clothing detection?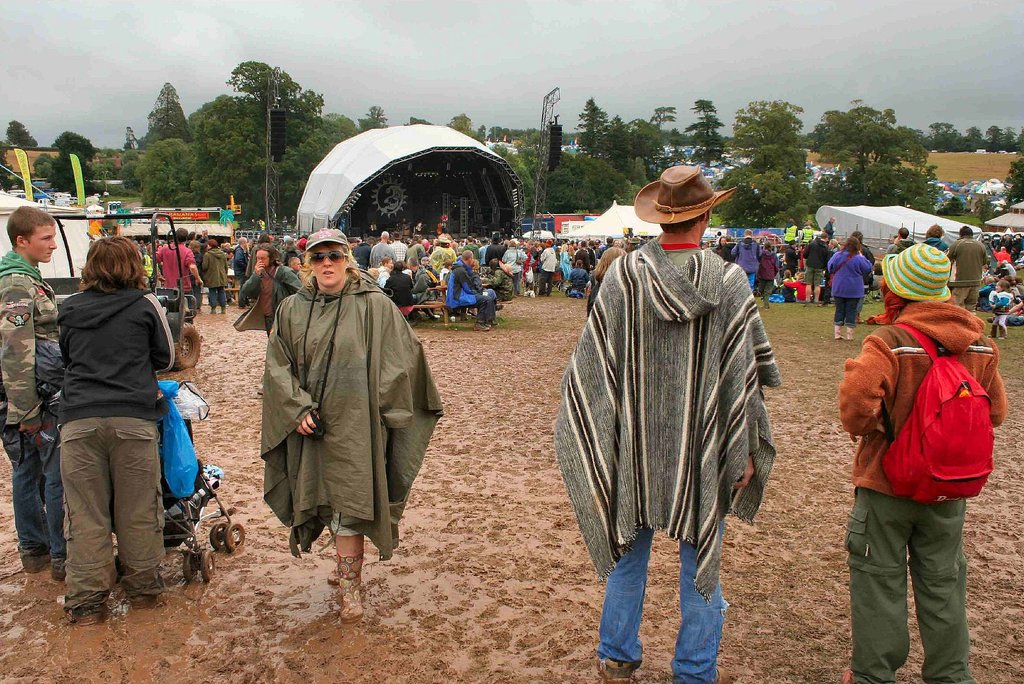
{"x1": 942, "y1": 231, "x2": 989, "y2": 305}
